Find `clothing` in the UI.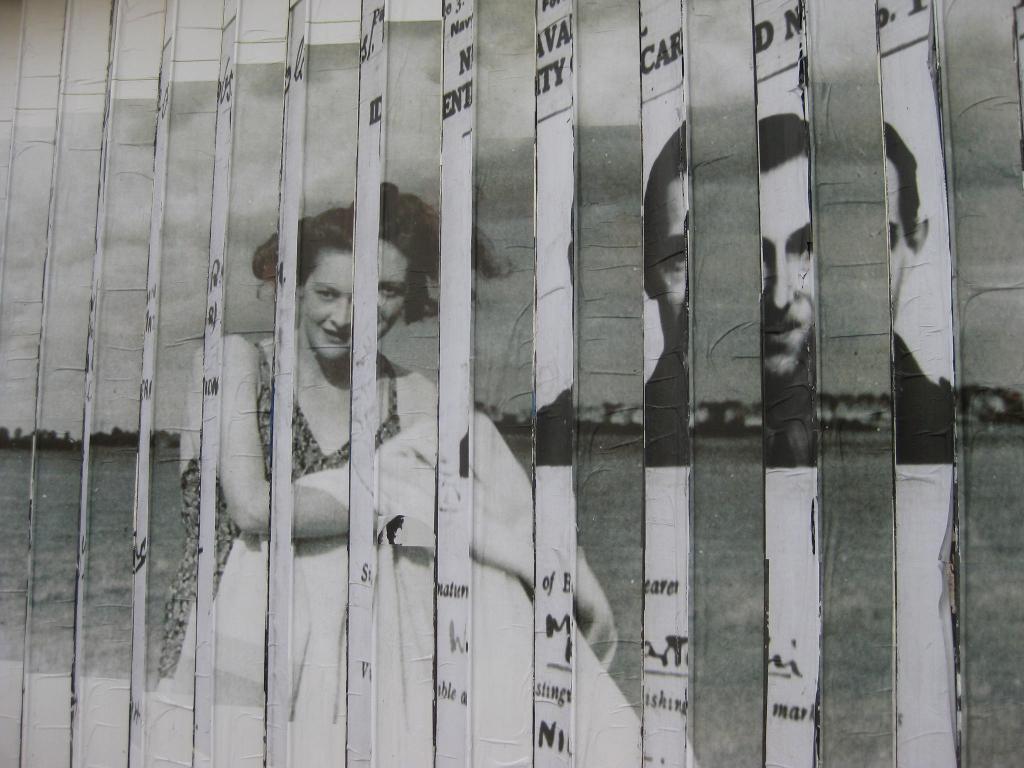
UI element at [x1=639, y1=325, x2=955, y2=464].
